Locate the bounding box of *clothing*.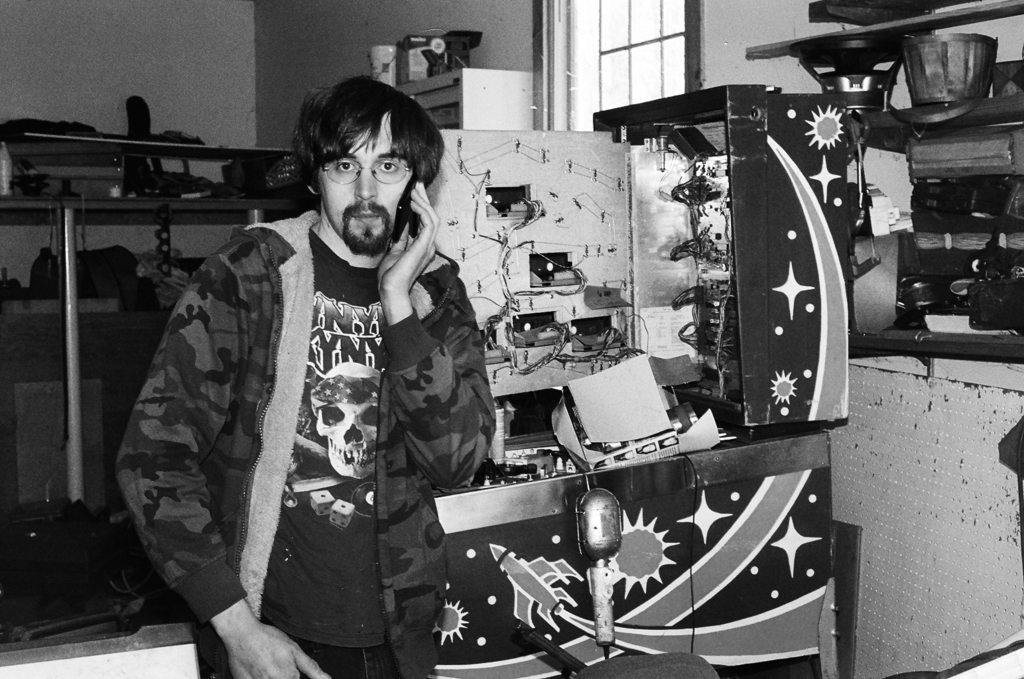
Bounding box: x1=119, y1=211, x2=495, y2=678.
